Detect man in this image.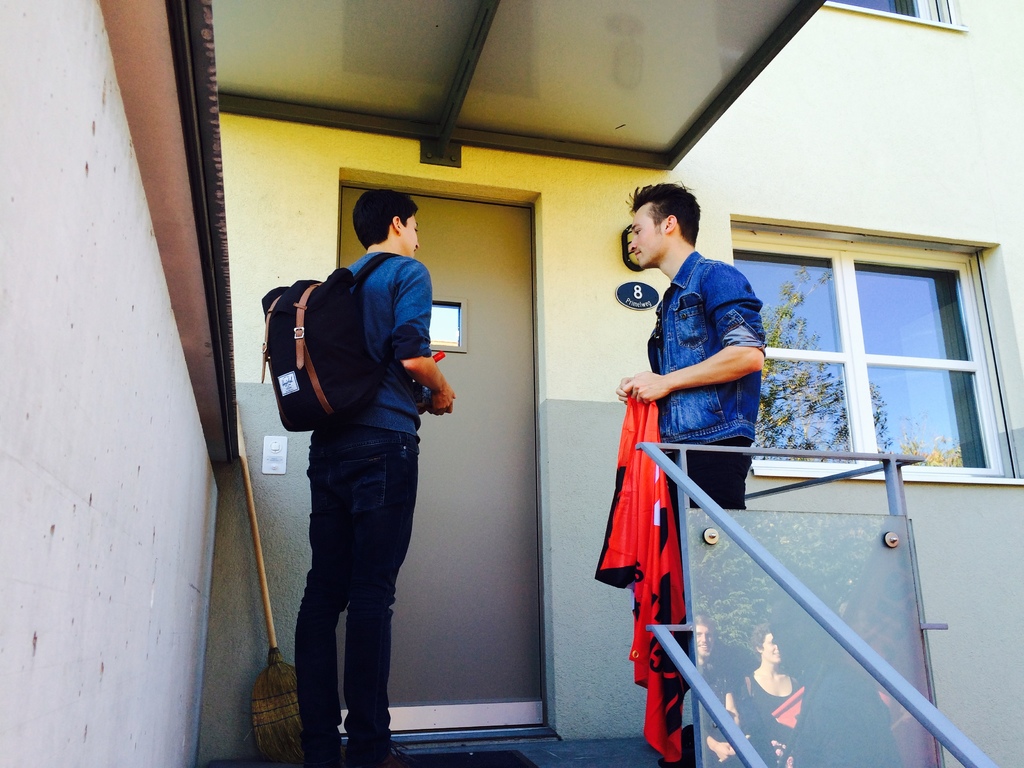
Detection: x1=289, y1=181, x2=458, y2=765.
